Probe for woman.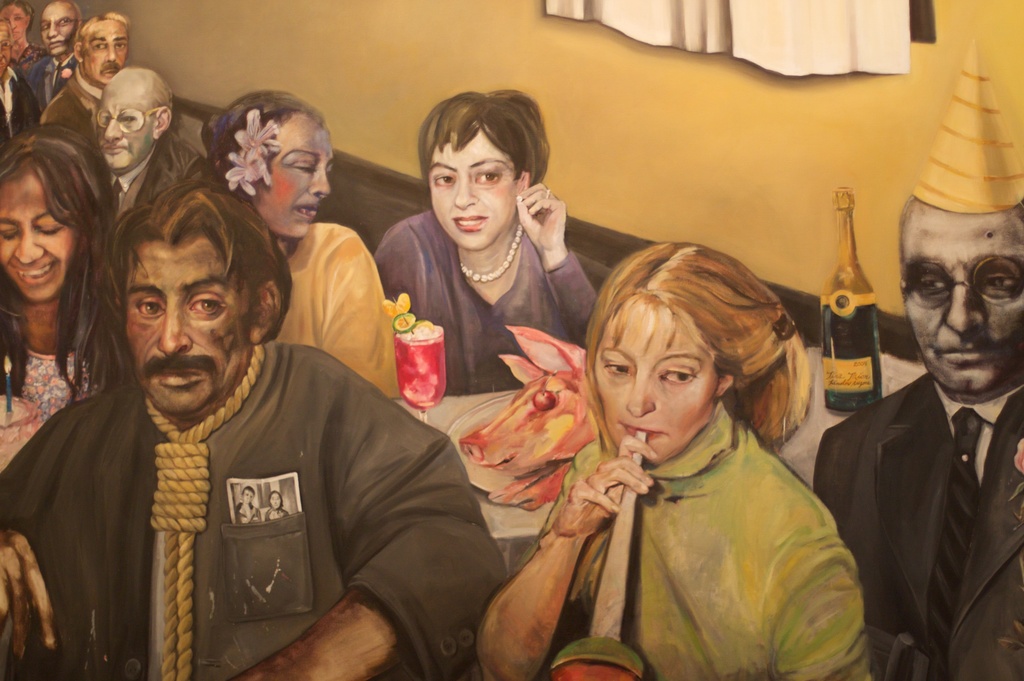
Probe result: [0,124,108,472].
